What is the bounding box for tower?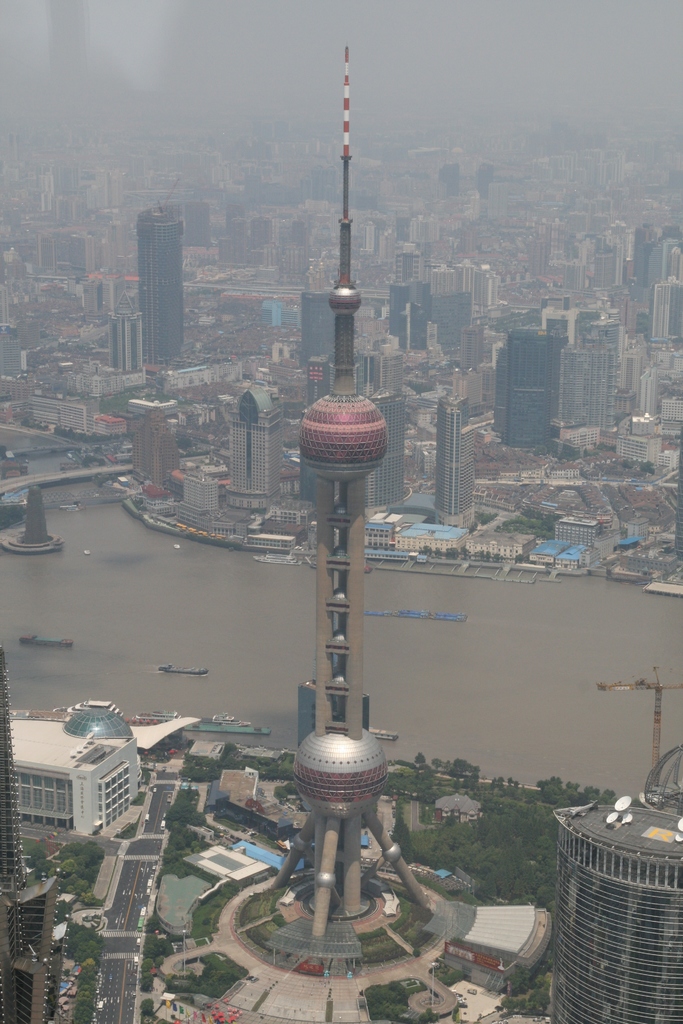
x1=491 y1=312 x2=572 y2=454.
